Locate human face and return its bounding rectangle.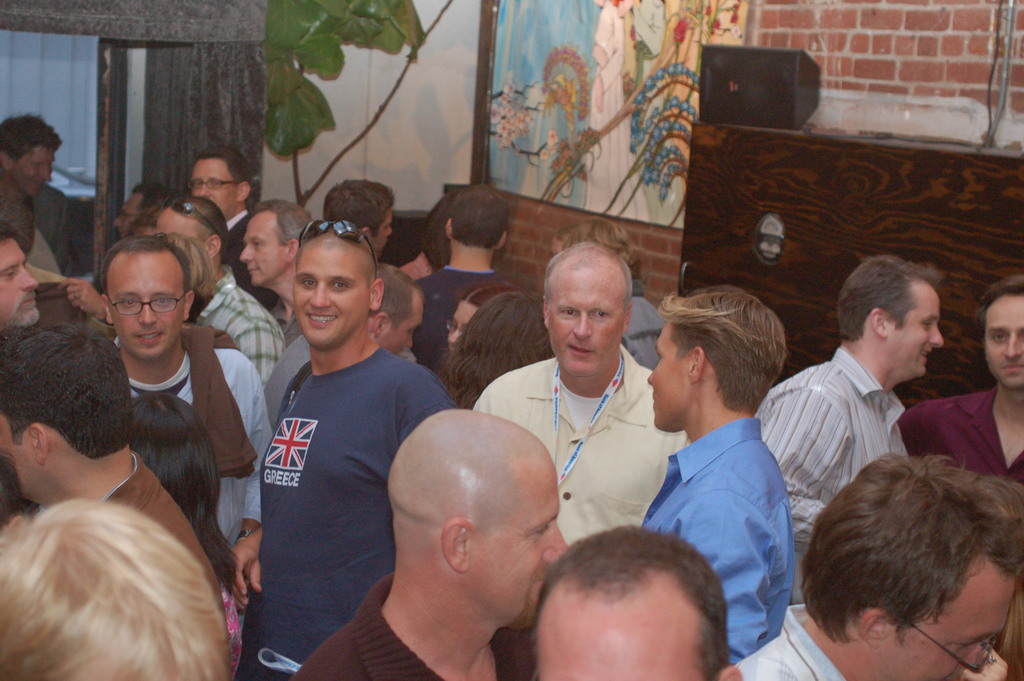
[left=463, top=462, right=566, bottom=629].
